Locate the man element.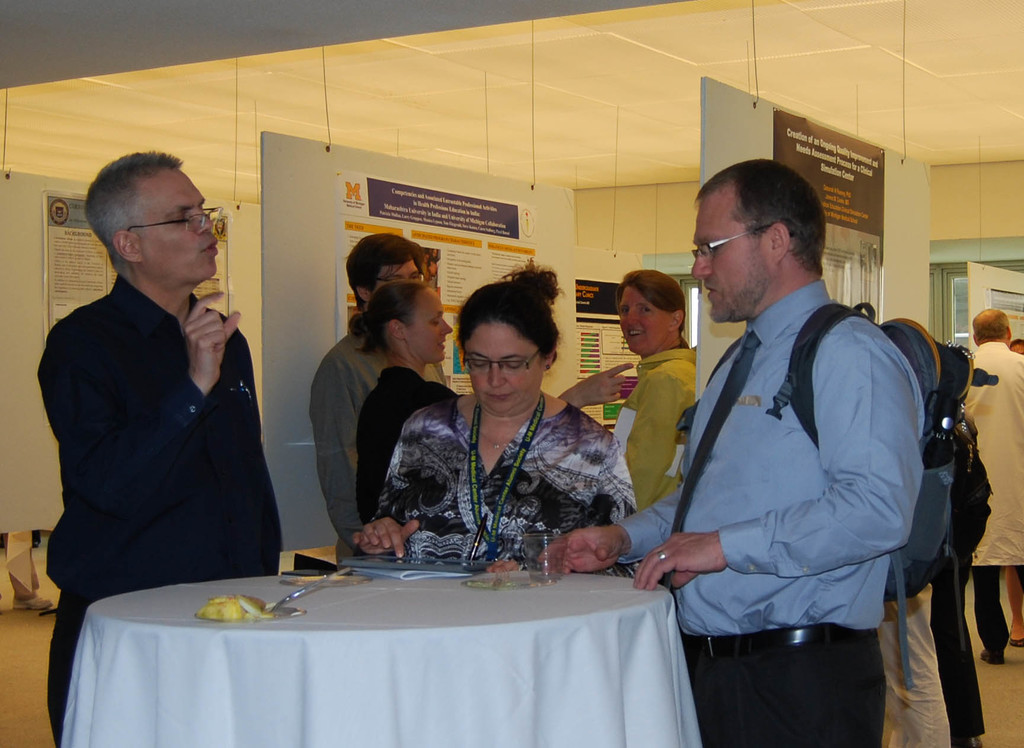
Element bbox: <region>296, 228, 453, 556</region>.
